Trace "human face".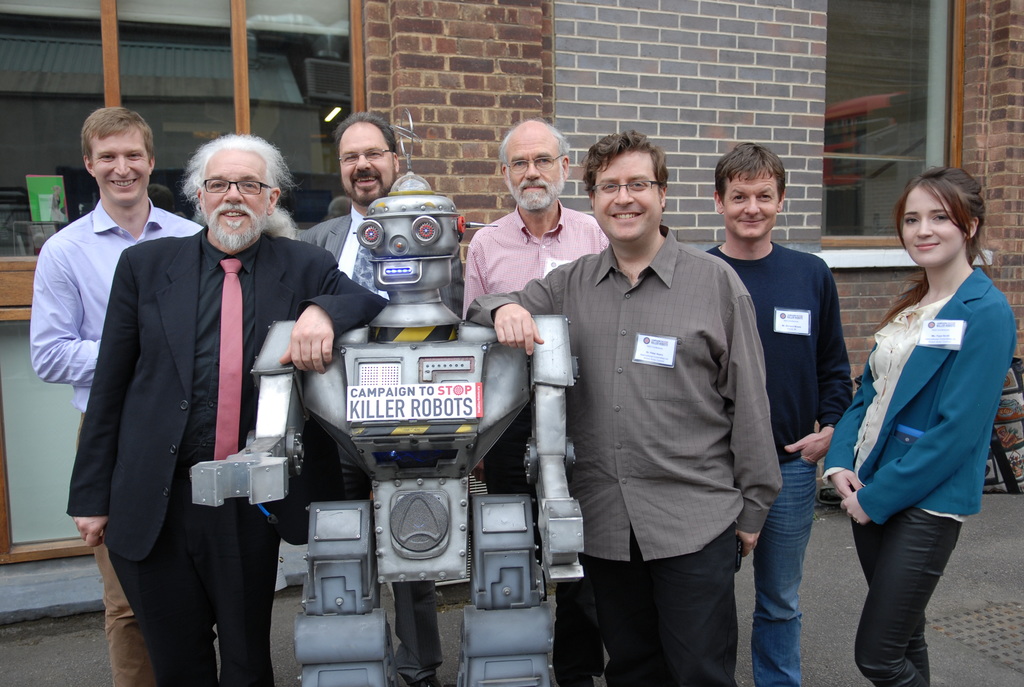
Traced to bbox=(724, 166, 778, 237).
